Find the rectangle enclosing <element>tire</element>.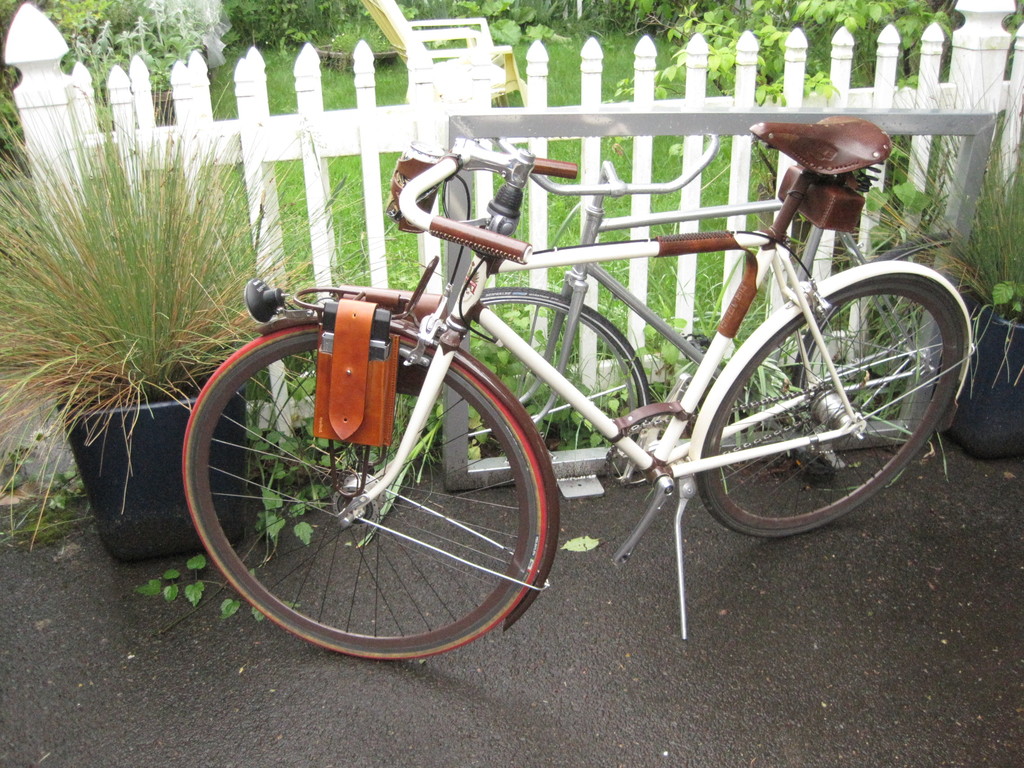
(left=477, top=287, right=654, bottom=444).
